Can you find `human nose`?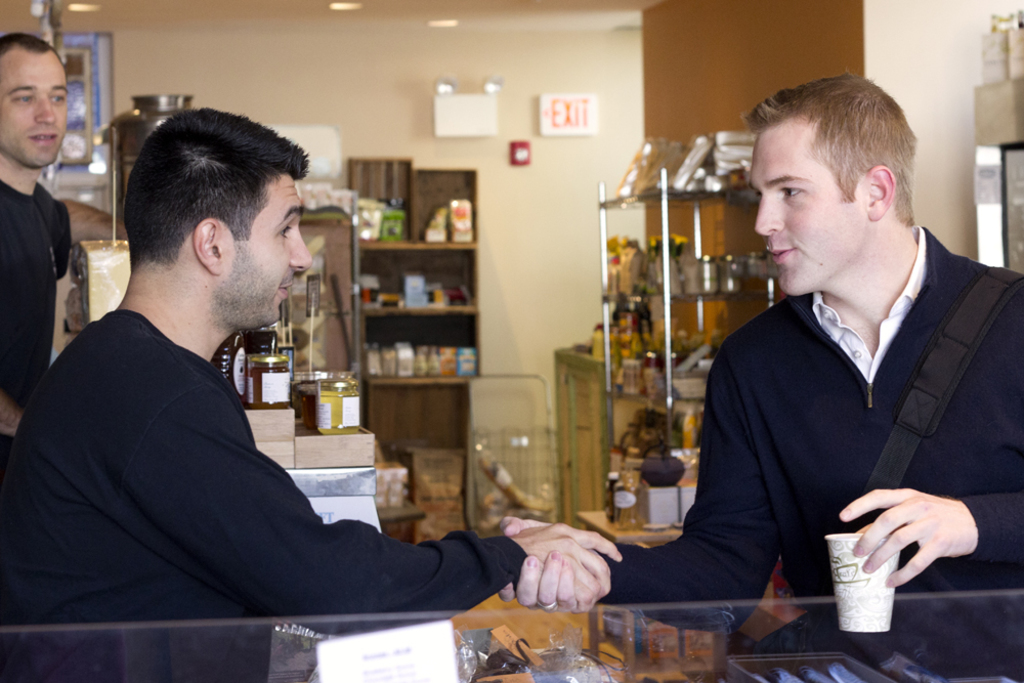
Yes, bounding box: region(36, 98, 58, 129).
